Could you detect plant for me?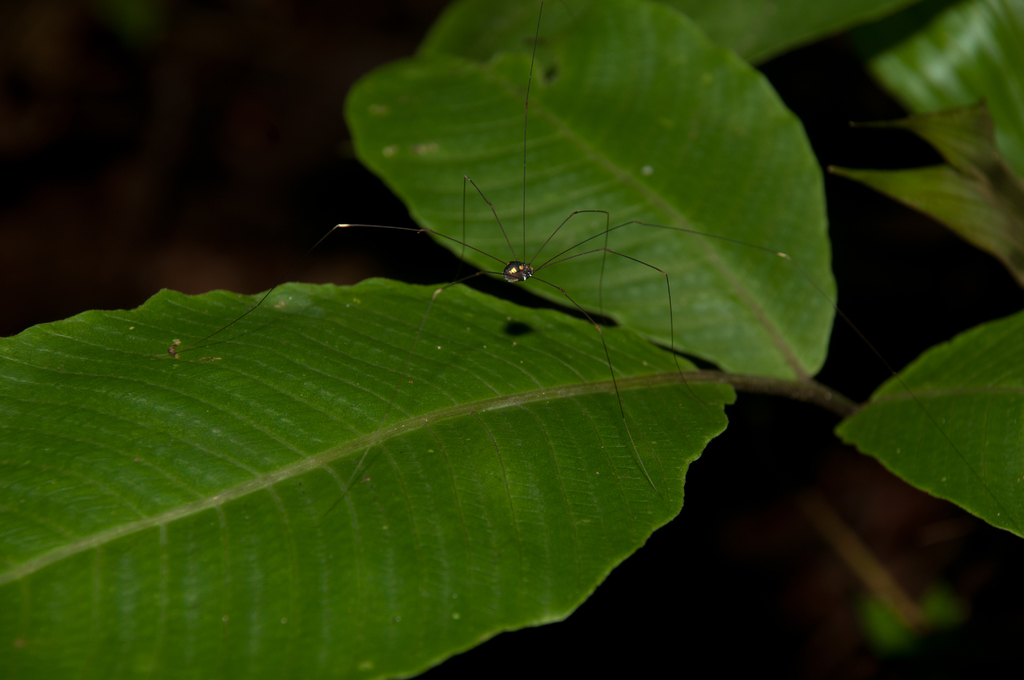
Detection result: x1=0 y1=0 x2=1023 y2=679.
